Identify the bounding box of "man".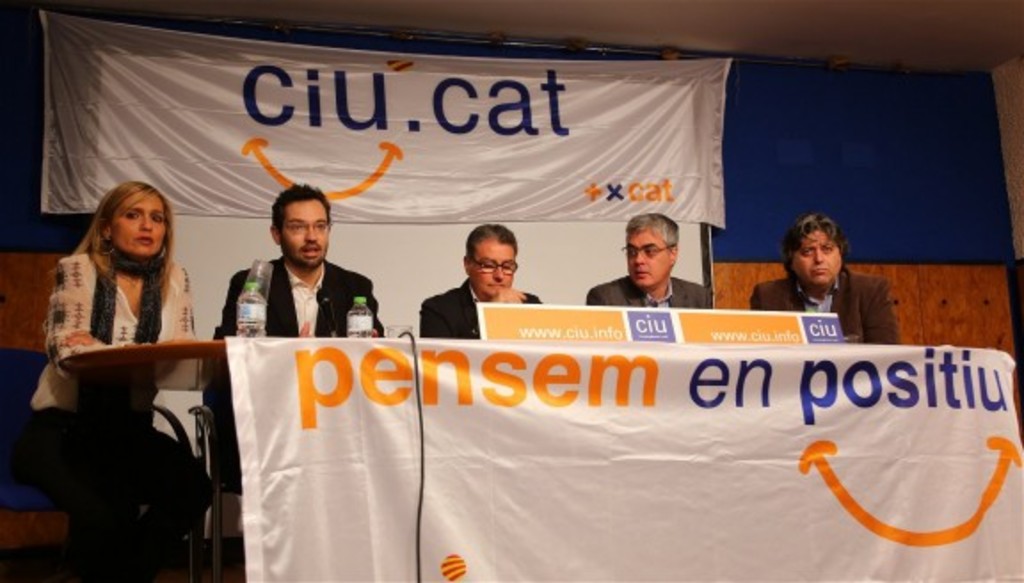
box(215, 178, 393, 489).
